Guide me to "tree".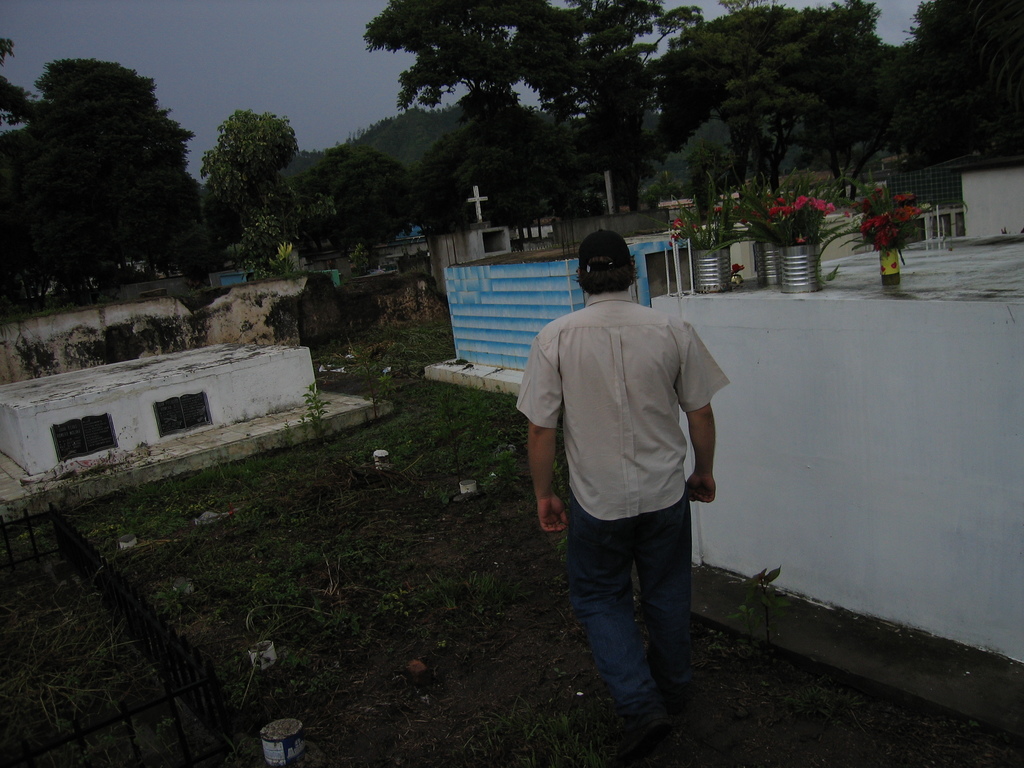
Guidance: 200 110 297 228.
